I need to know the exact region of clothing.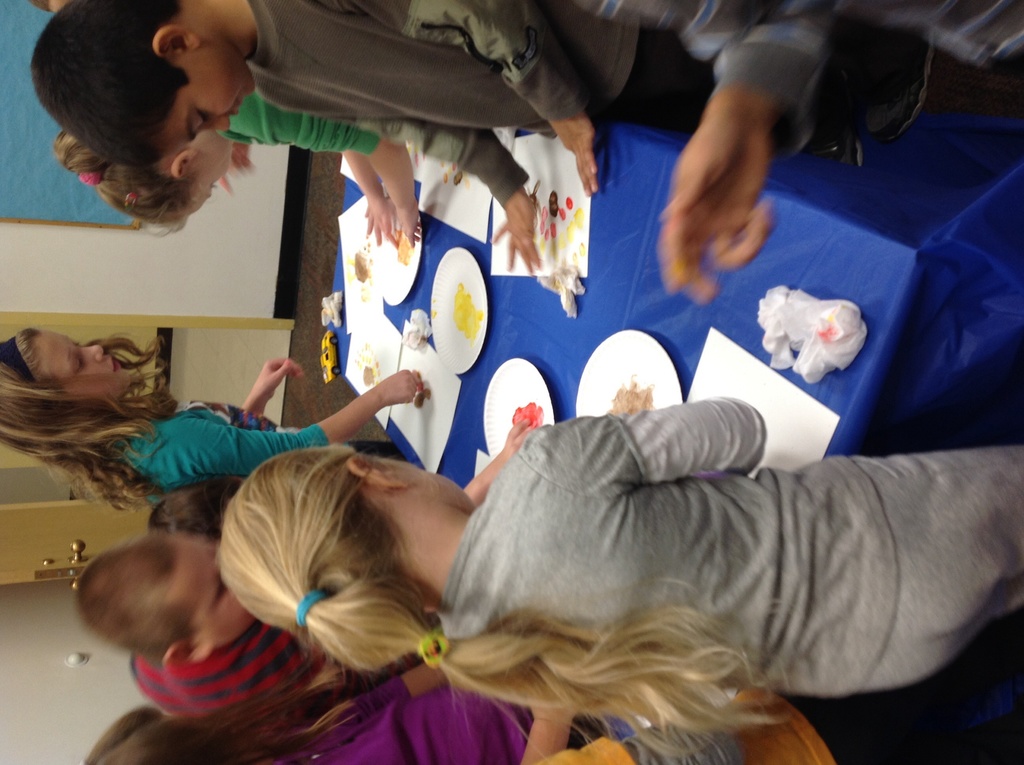
Region: select_region(433, 394, 1023, 689).
